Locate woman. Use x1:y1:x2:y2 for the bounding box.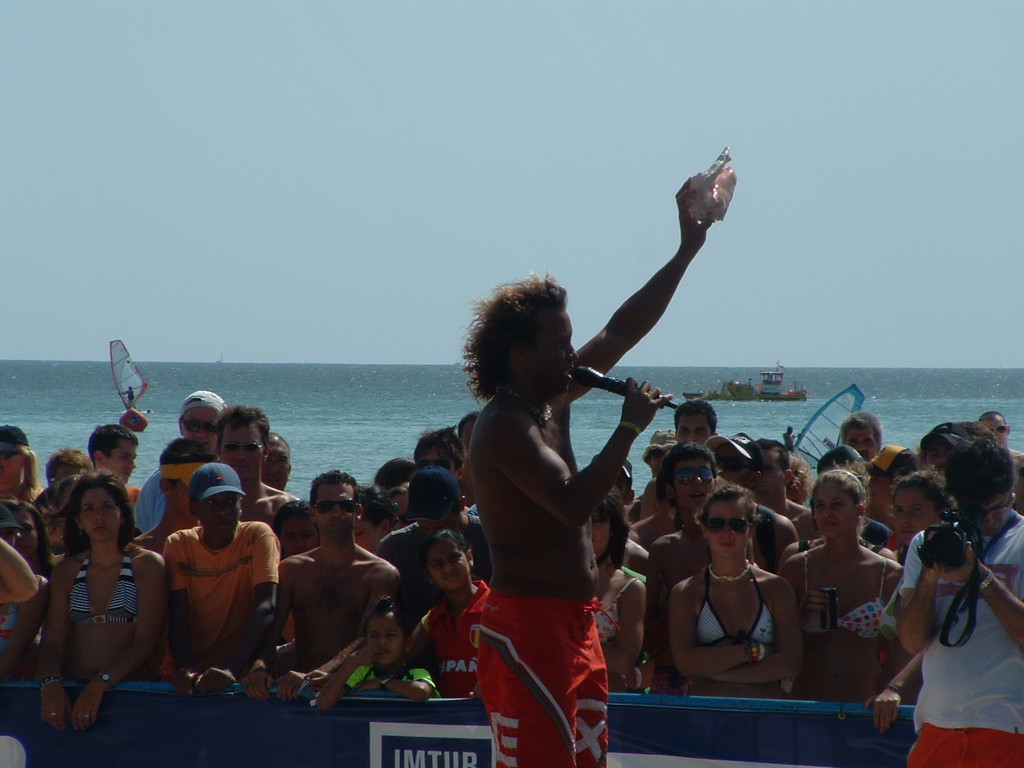
671:479:797:707.
